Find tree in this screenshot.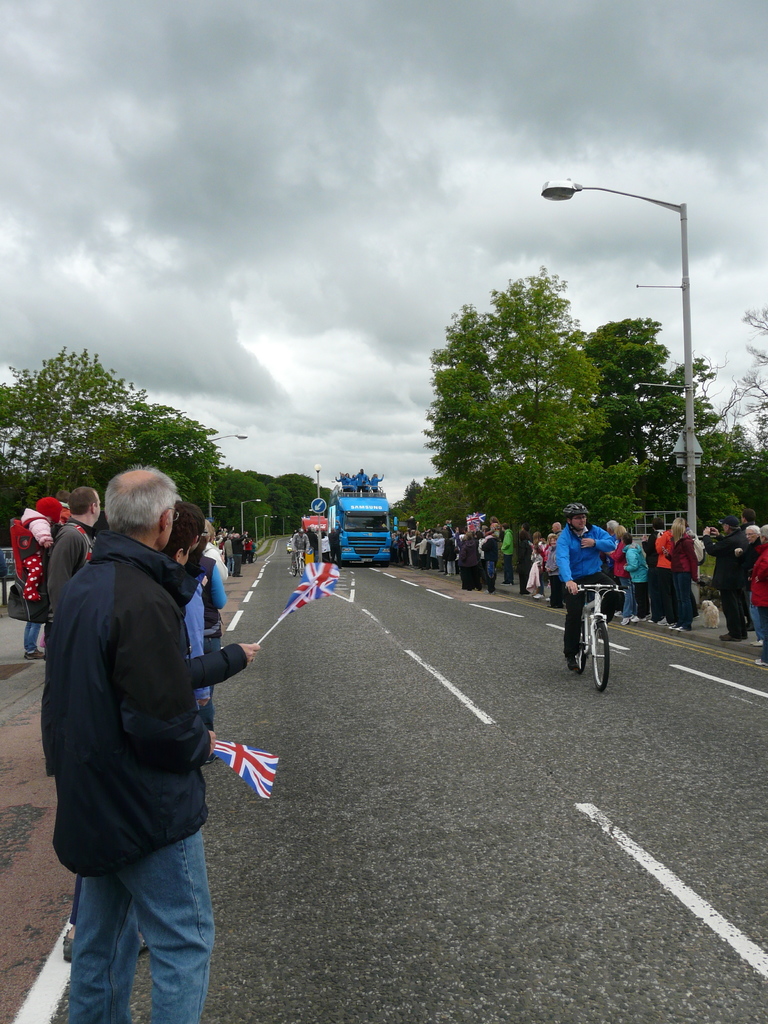
The bounding box for tree is crop(689, 310, 767, 538).
